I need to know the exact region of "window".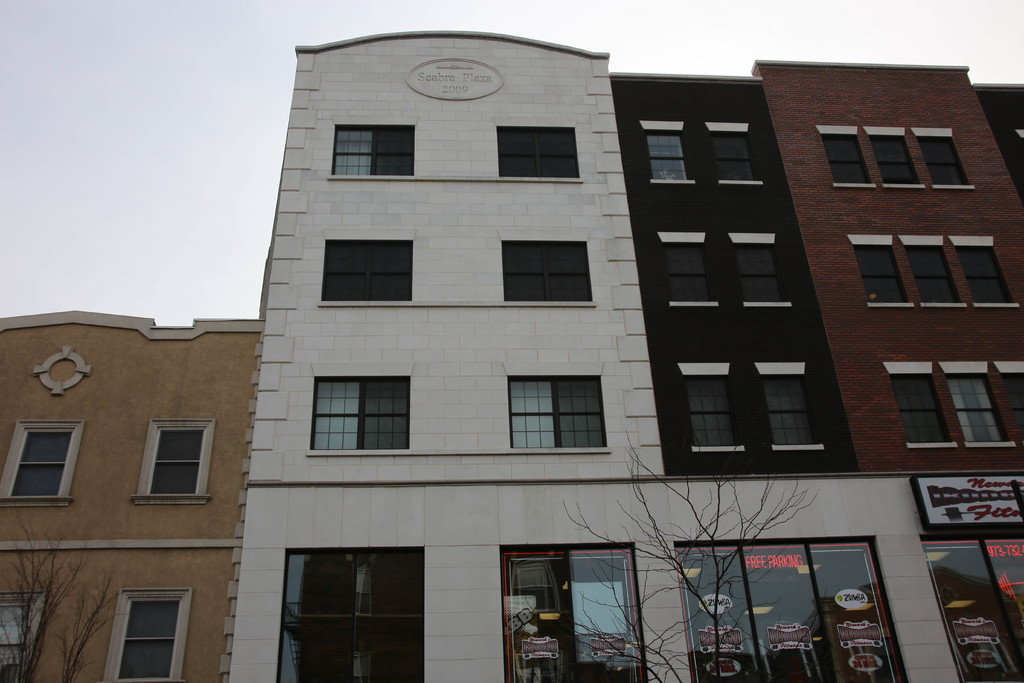
Region: x1=954 y1=239 x2=1014 y2=299.
